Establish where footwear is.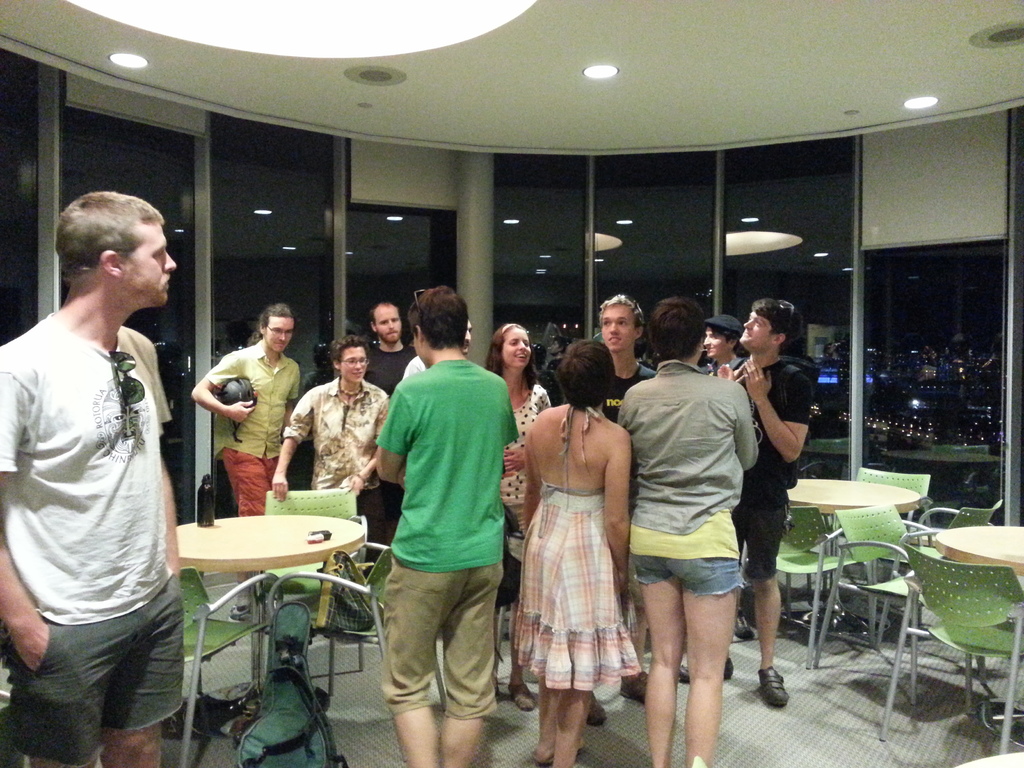
Established at <bbox>731, 609, 753, 643</bbox>.
